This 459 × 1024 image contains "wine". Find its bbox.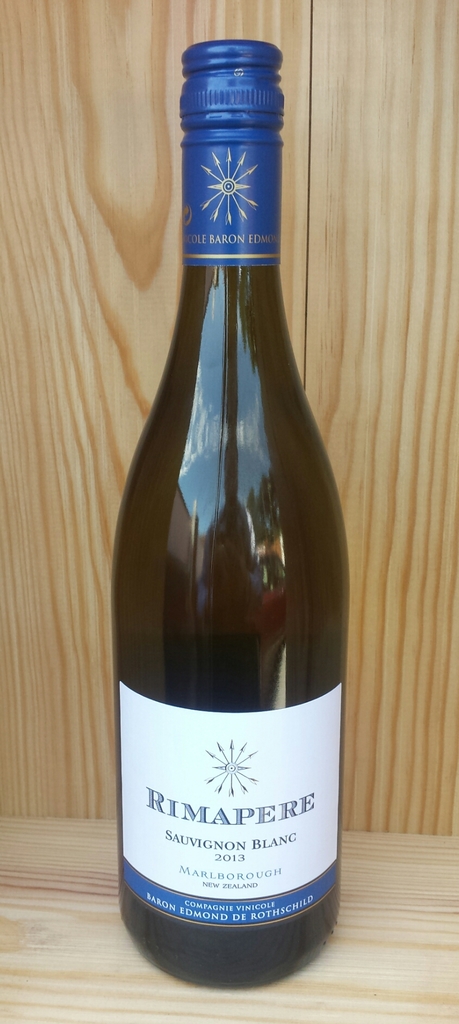
112:36:341:989.
